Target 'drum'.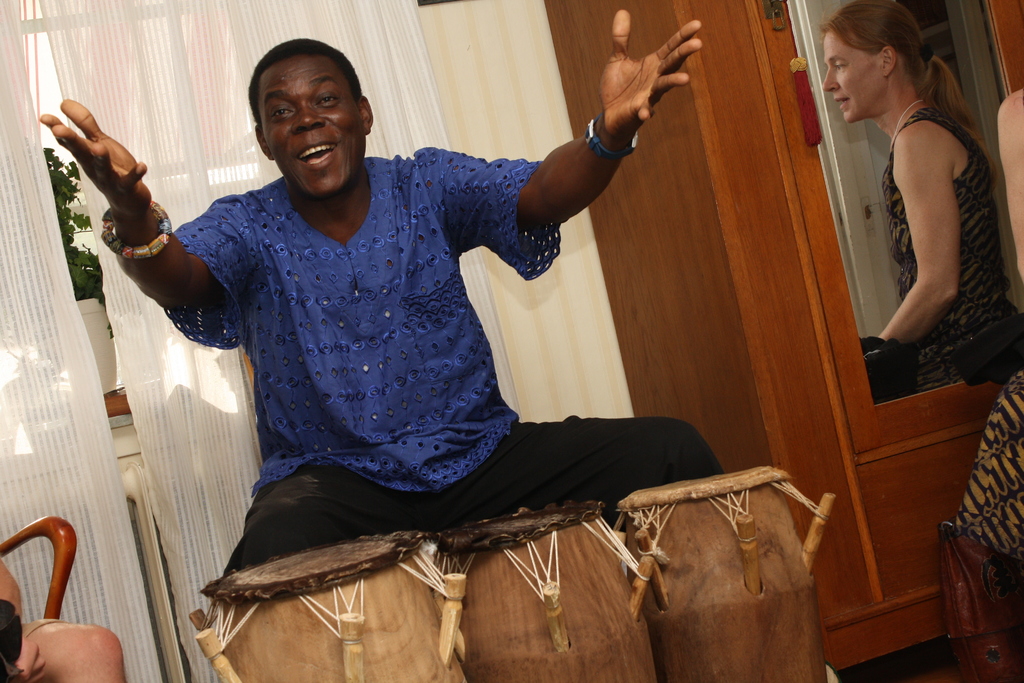
Target region: (436, 500, 650, 682).
